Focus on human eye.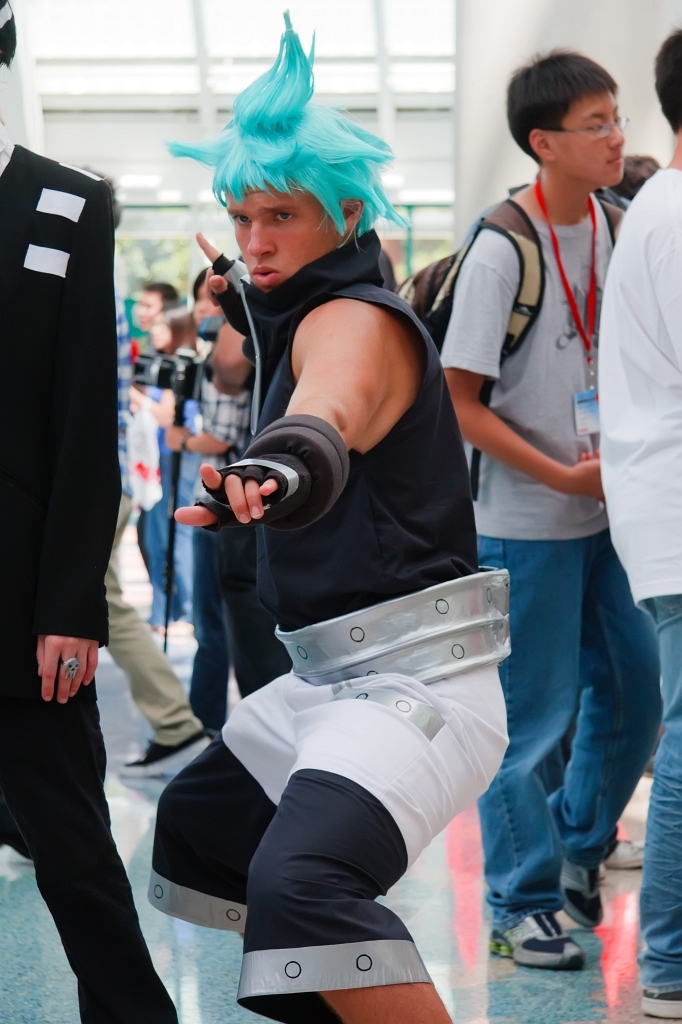
Focused at region(269, 209, 298, 225).
